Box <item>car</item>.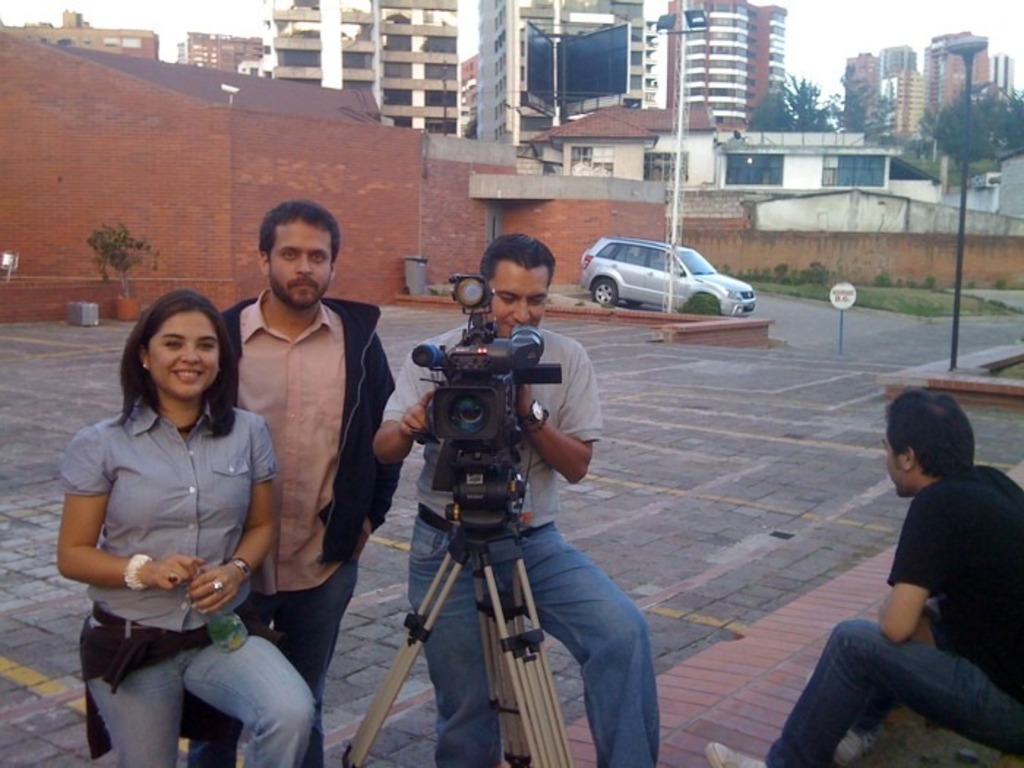
(left=572, top=222, right=758, bottom=315).
